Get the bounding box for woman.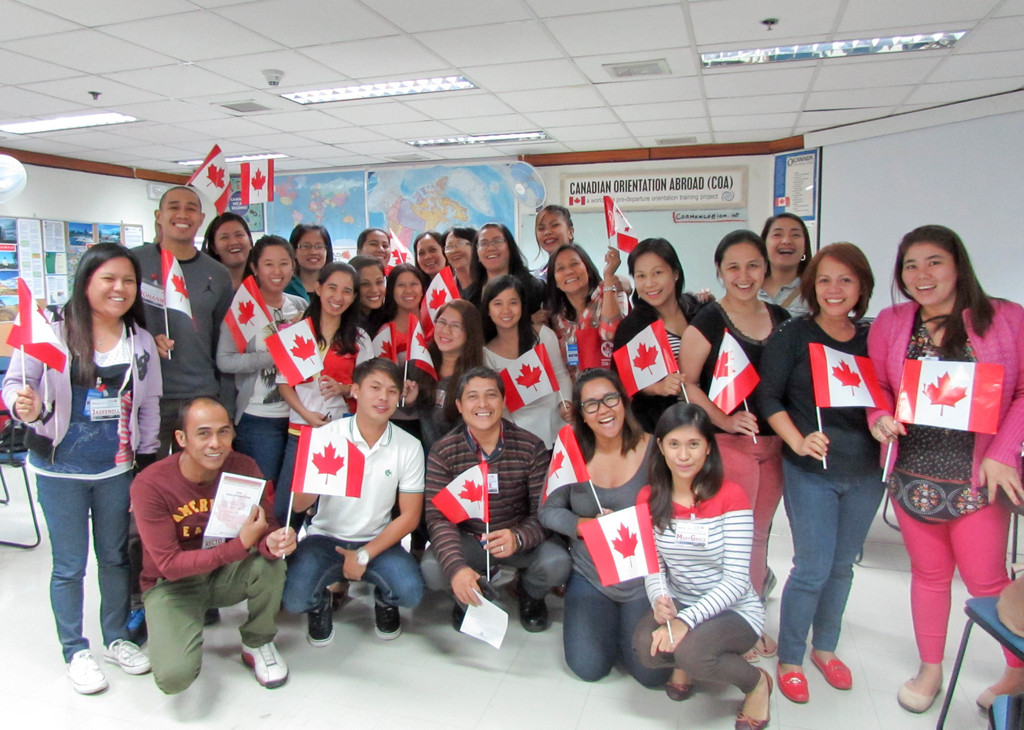
860:220:1023:722.
